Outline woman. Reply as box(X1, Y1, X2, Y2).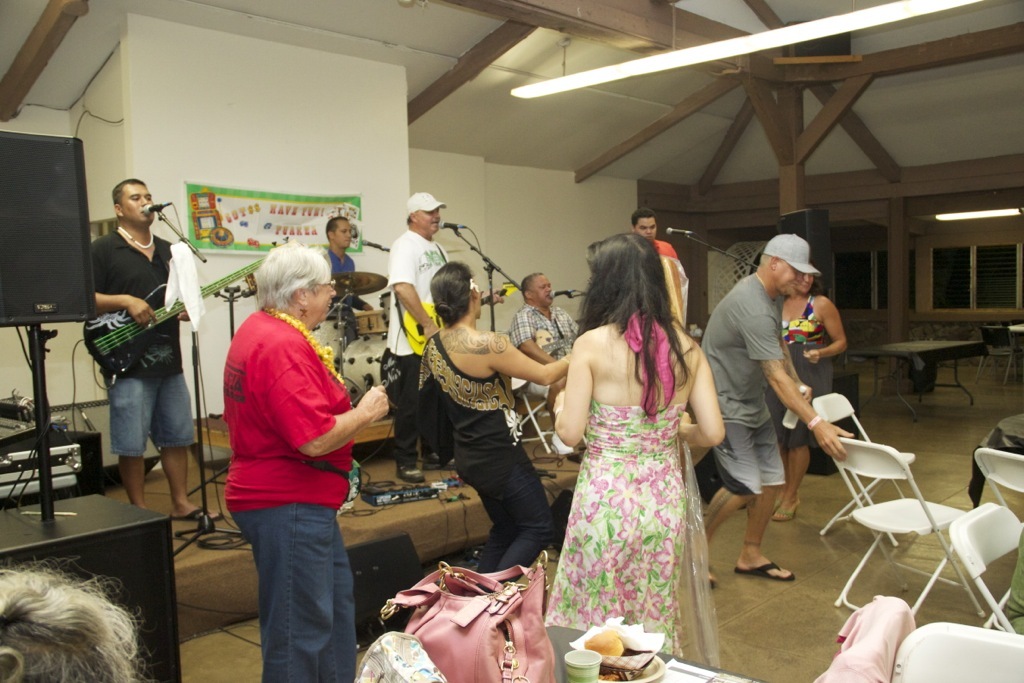
box(0, 548, 150, 682).
